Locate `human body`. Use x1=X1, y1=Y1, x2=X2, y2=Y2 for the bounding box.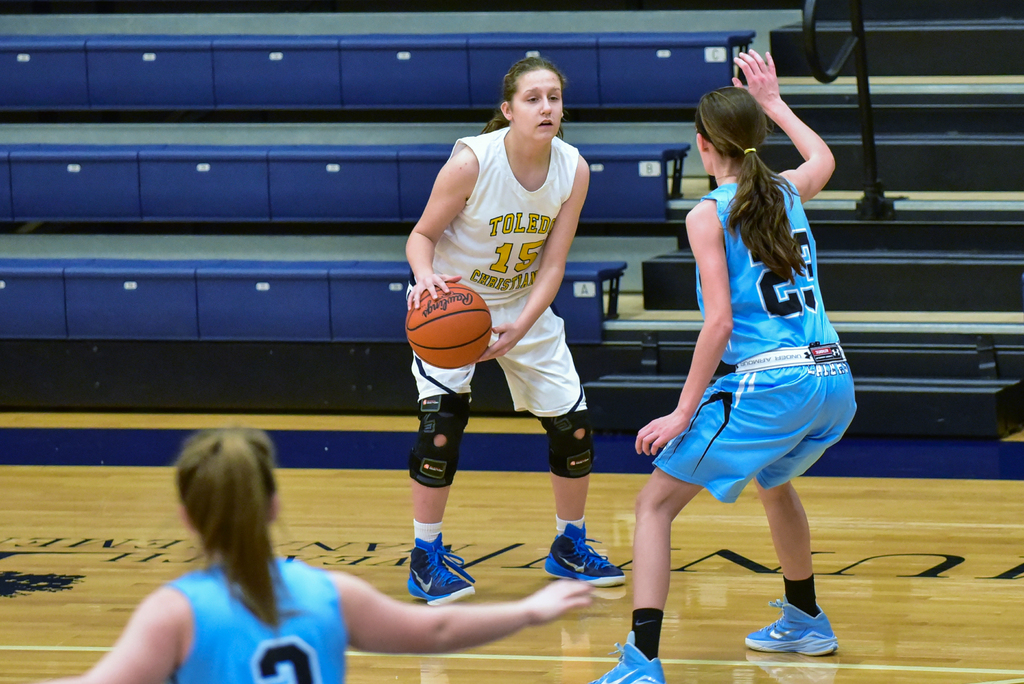
x1=59, y1=558, x2=610, y2=683.
